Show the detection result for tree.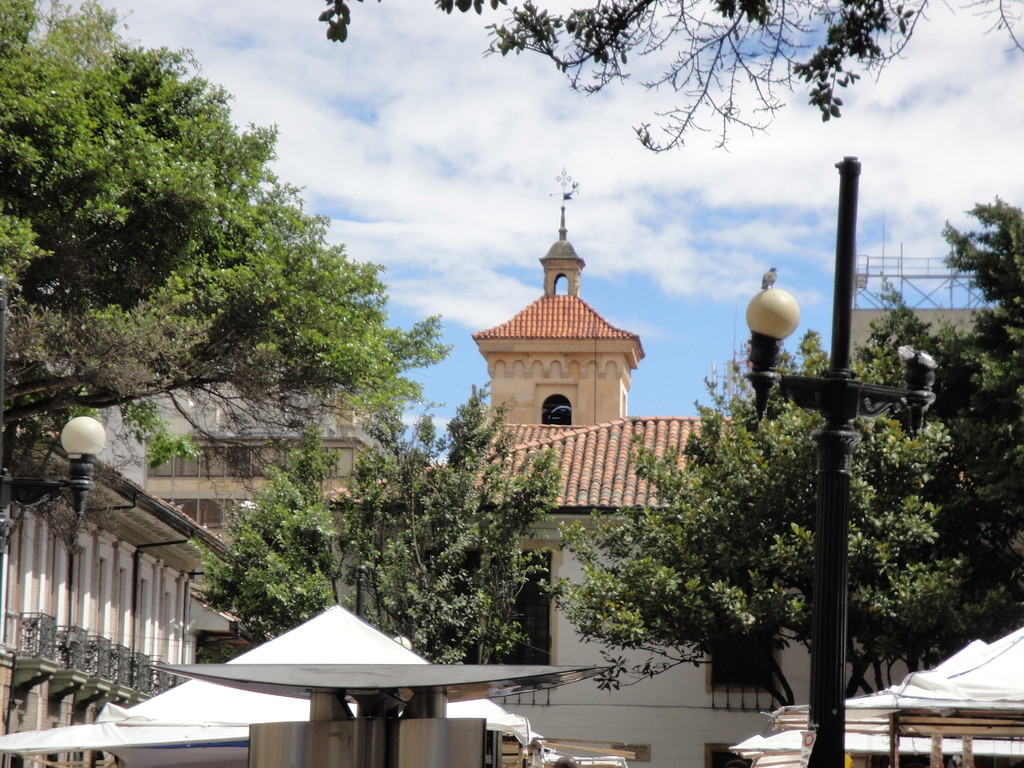
<bbox>330, 376, 567, 668</bbox>.
